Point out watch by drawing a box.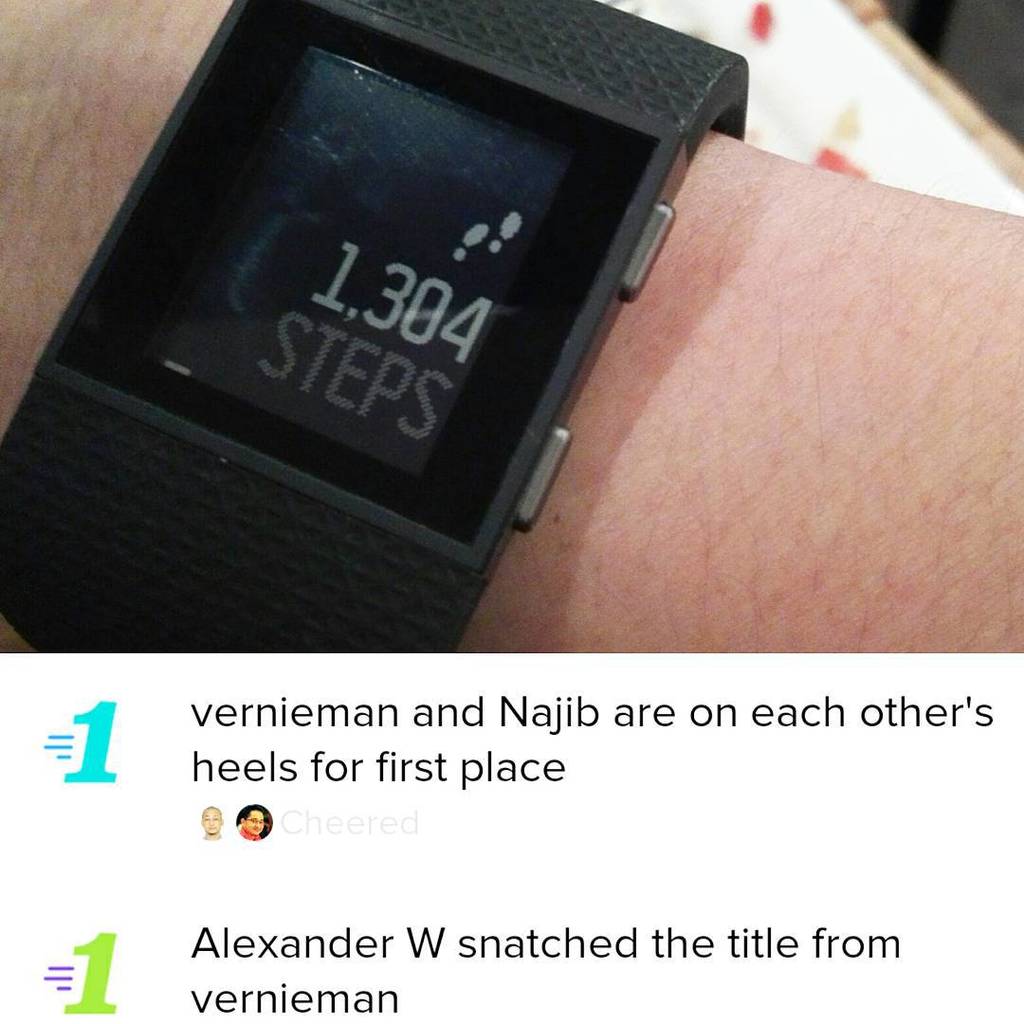
l=4, t=4, r=748, b=662.
